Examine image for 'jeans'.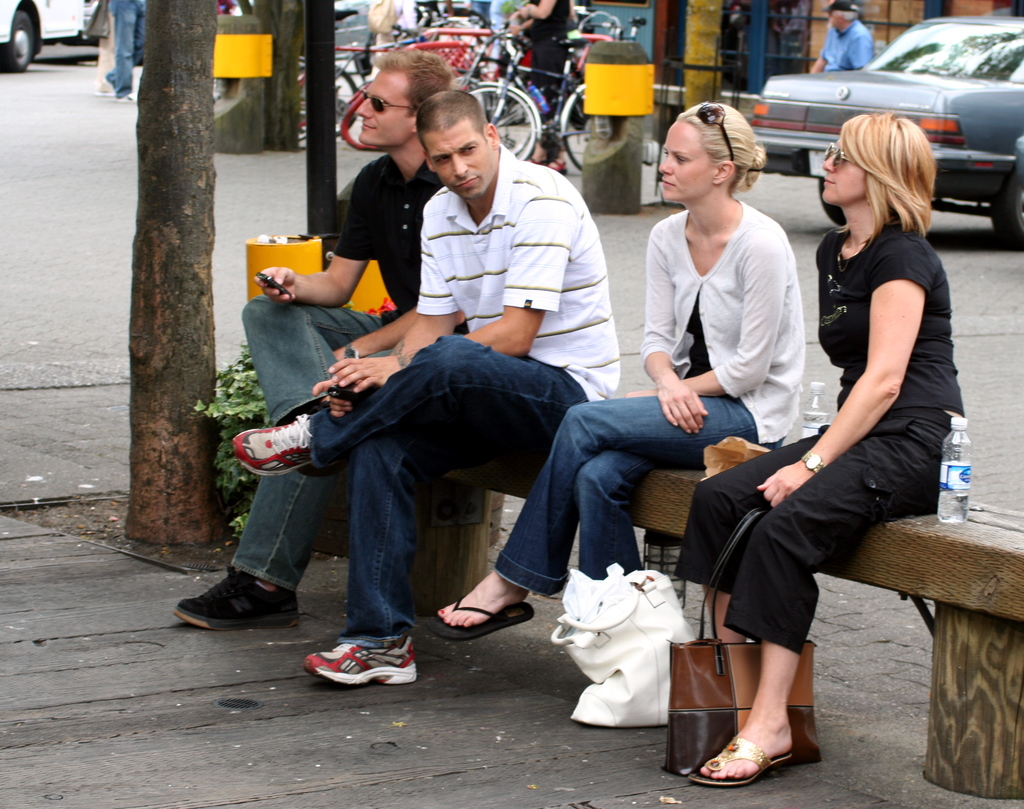
Examination result: bbox=[106, 0, 138, 92].
